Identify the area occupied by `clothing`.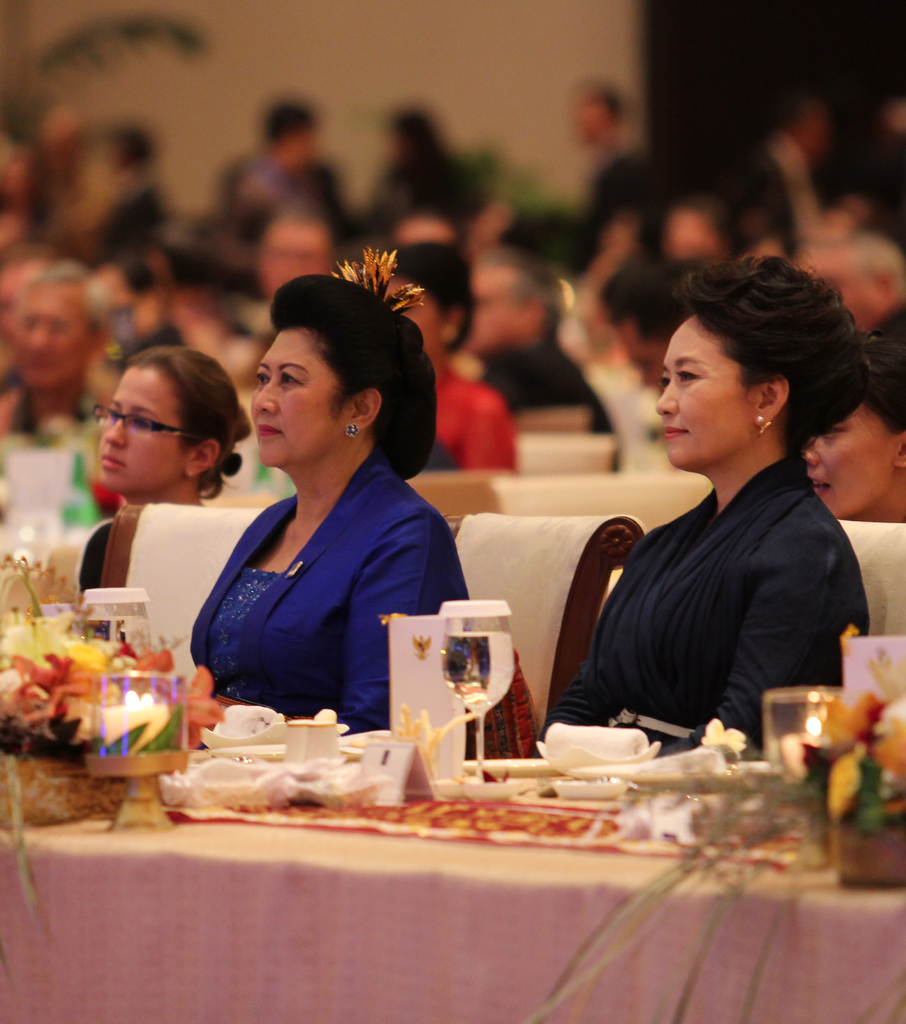
Area: left=429, top=364, right=512, bottom=467.
